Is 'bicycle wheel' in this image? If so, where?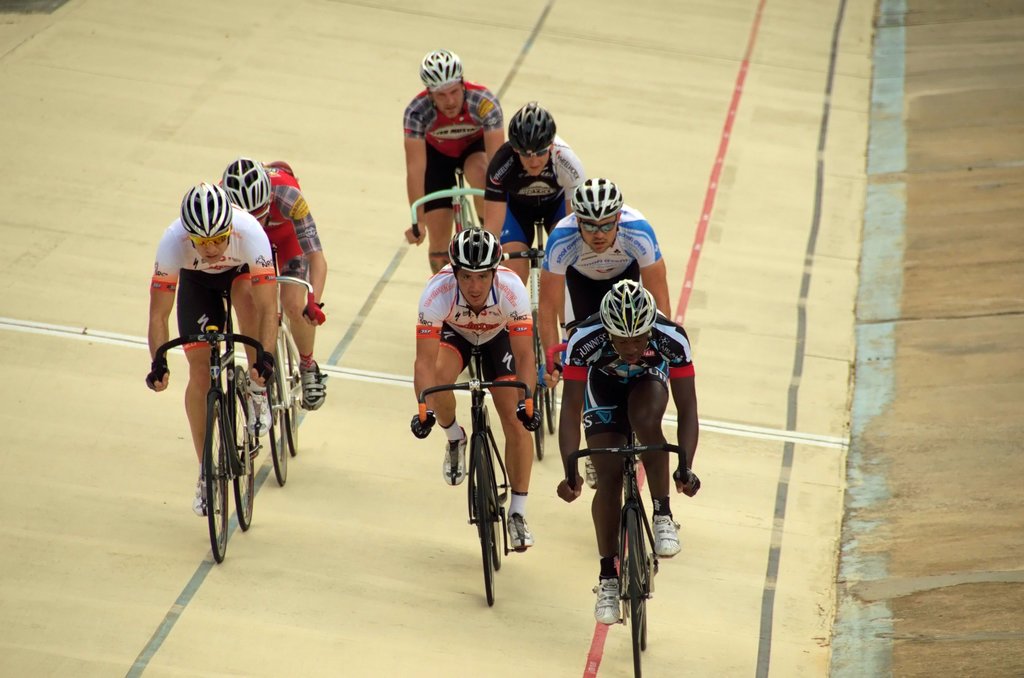
Yes, at (281, 319, 300, 456).
